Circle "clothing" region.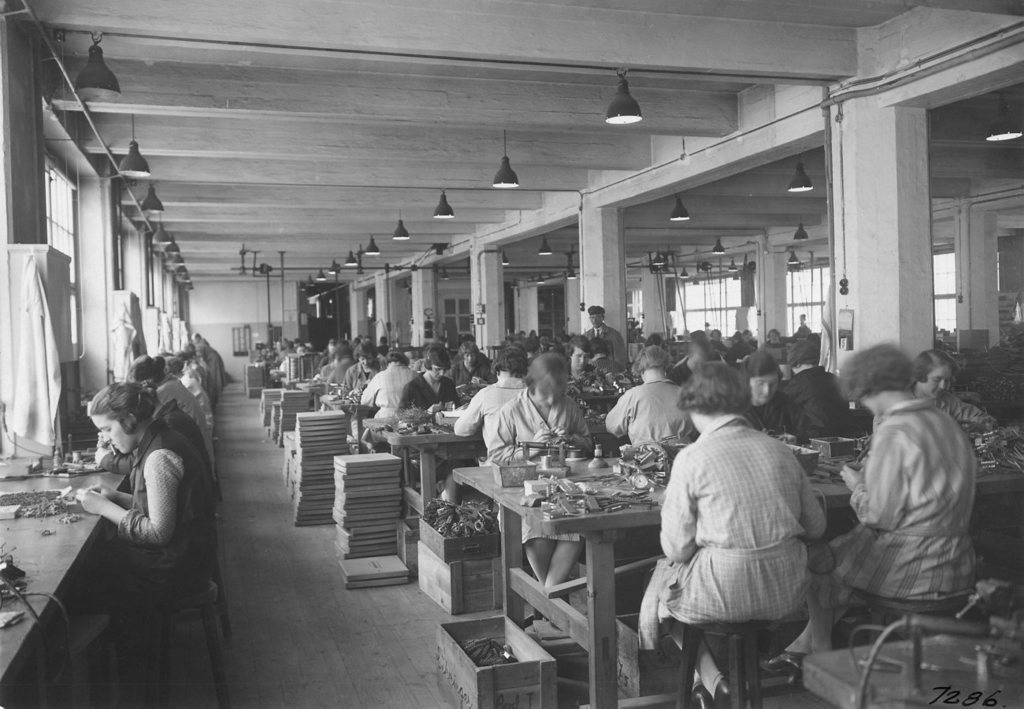
Region: 450/375/525/457.
